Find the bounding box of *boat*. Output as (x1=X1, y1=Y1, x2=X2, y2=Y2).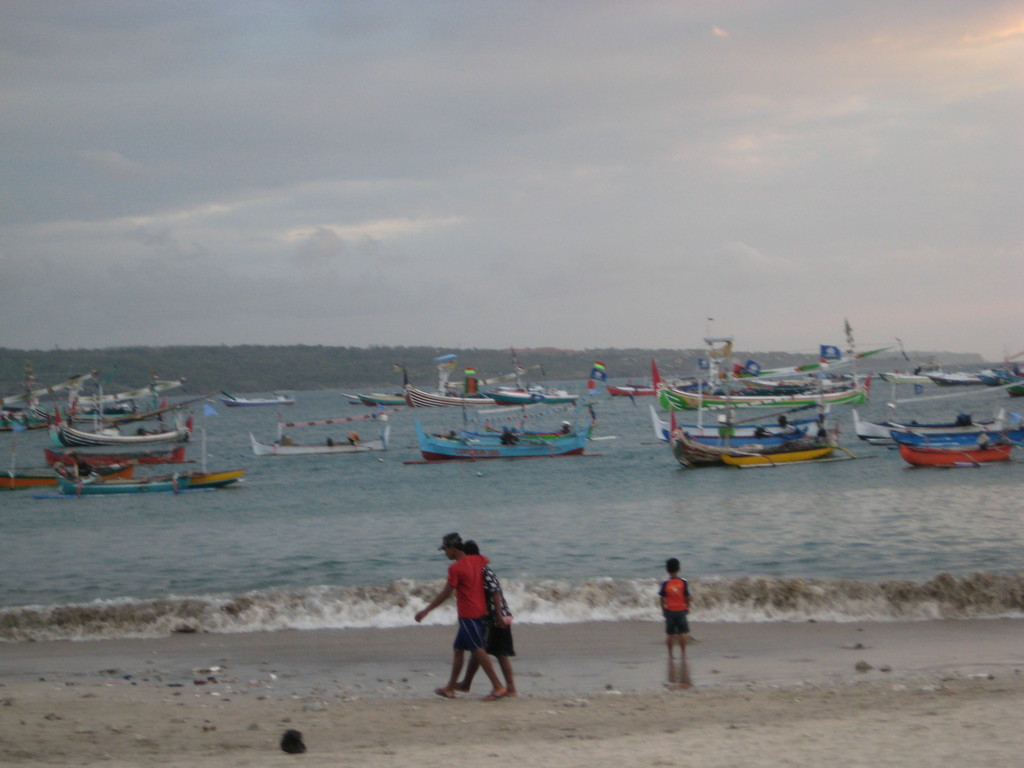
(x1=0, y1=368, x2=88, y2=431).
